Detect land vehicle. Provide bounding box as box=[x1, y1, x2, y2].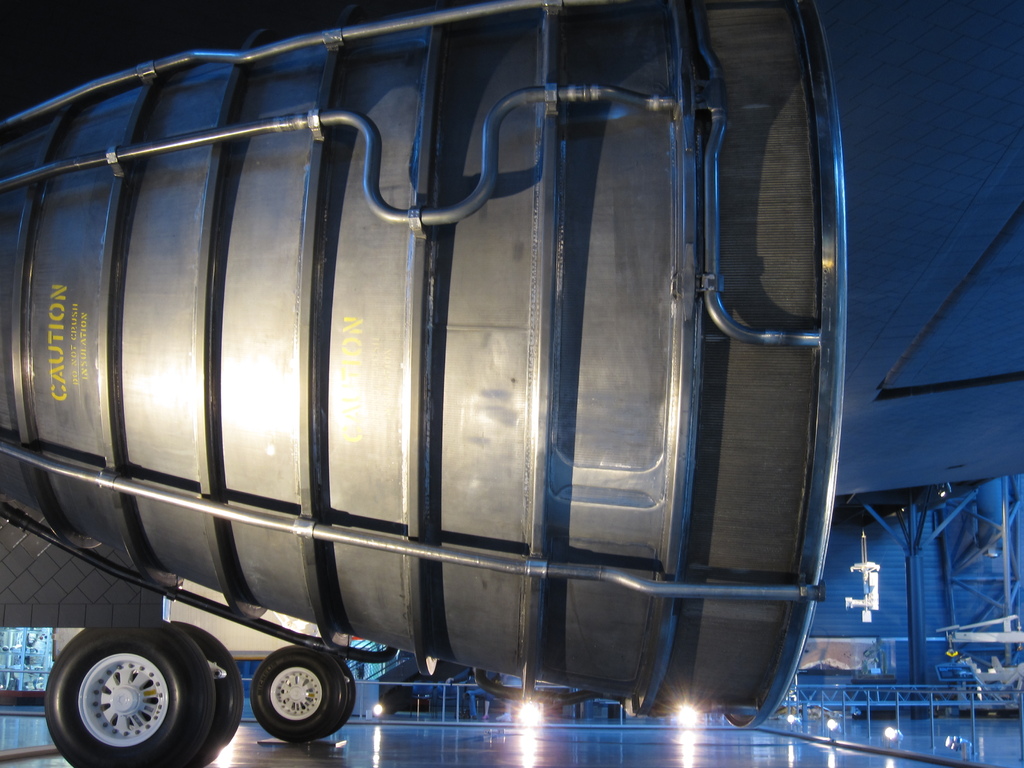
box=[0, 0, 846, 767].
